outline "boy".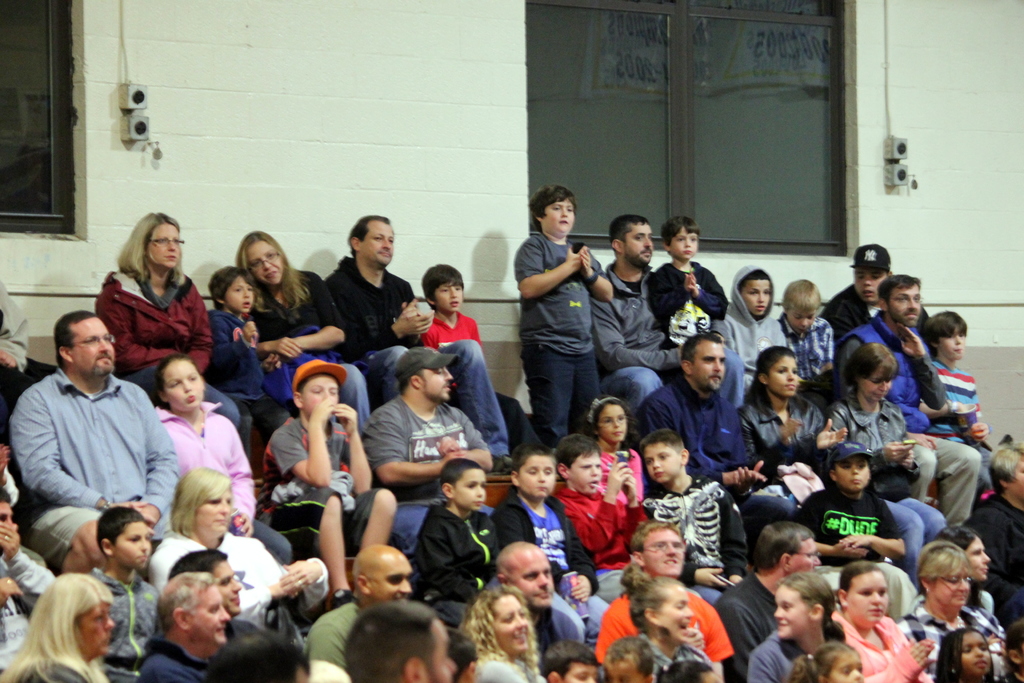
Outline: x1=539 y1=639 x2=603 y2=682.
